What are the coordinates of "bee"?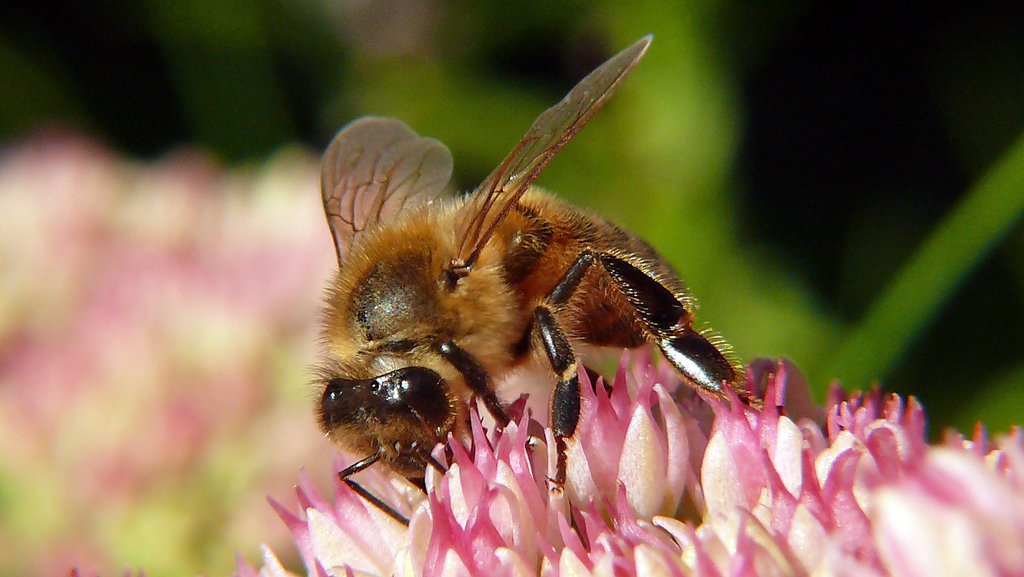
pyautogui.locateOnScreen(305, 31, 752, 530).
